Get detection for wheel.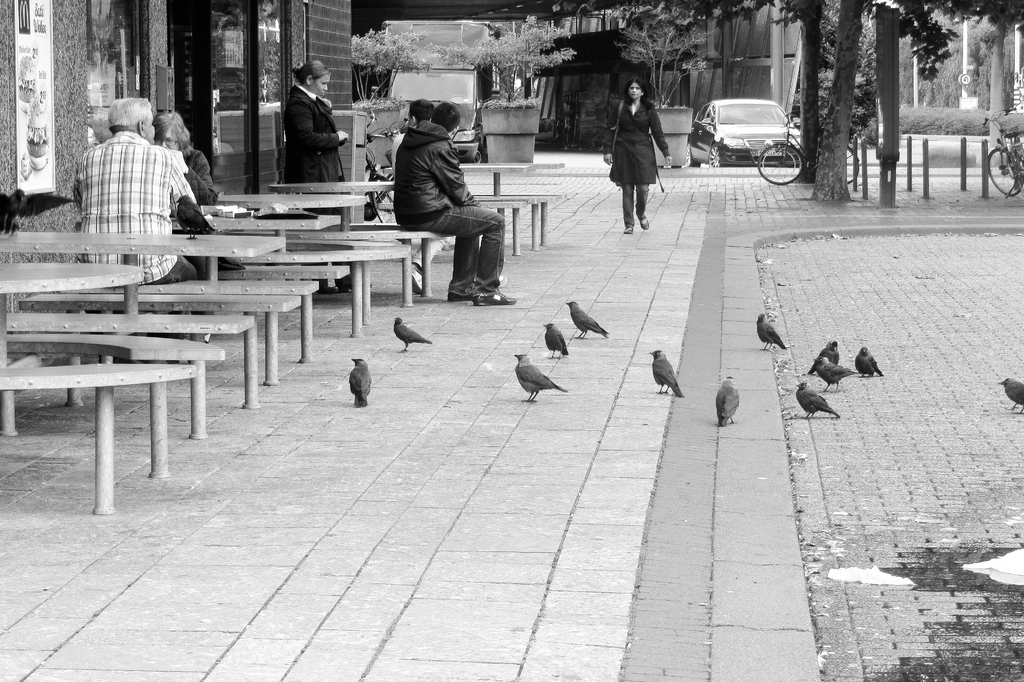
Detection: <bbox>707, 140, 723, 169</bbox>.
